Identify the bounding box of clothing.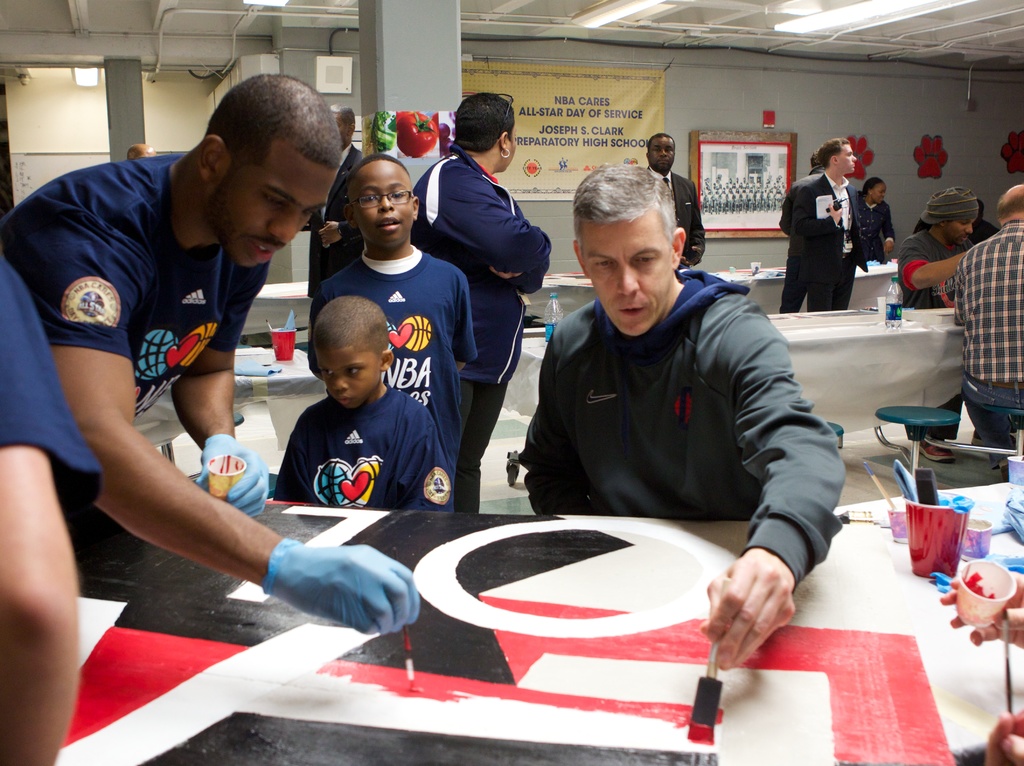
locate(648, 168, 706, 266).
